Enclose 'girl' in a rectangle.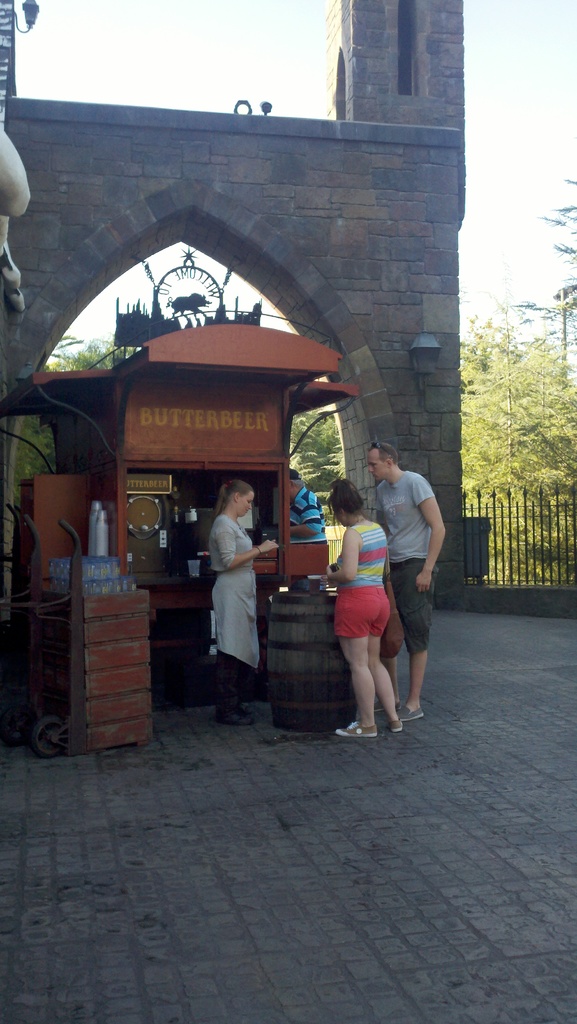
[206,476,275,724].
